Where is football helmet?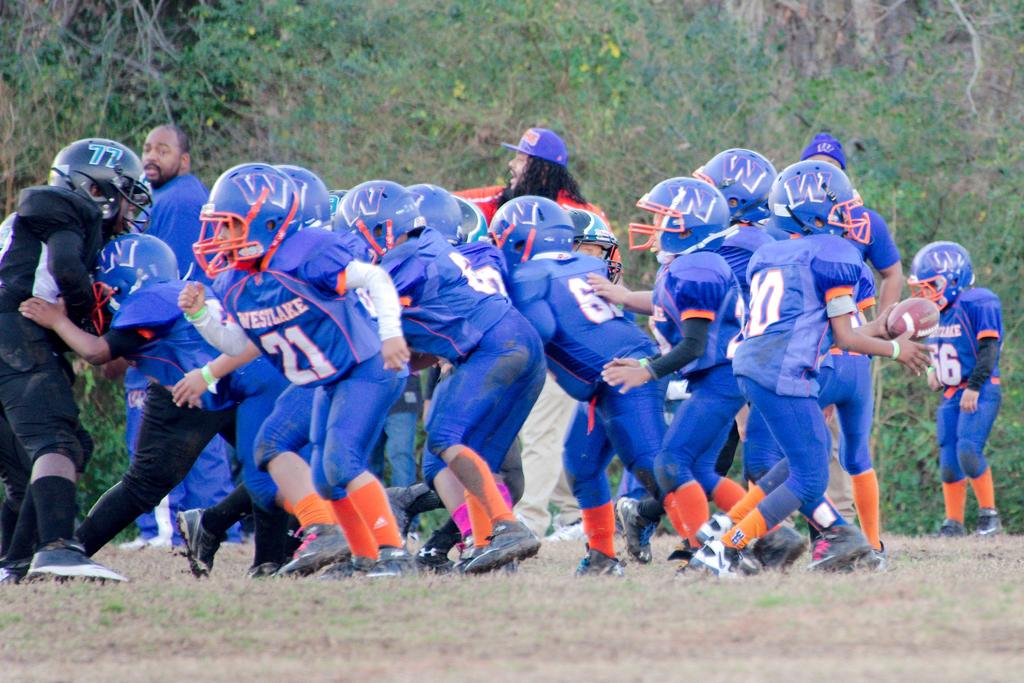
<region>567, 211, 622, 288</region>.
